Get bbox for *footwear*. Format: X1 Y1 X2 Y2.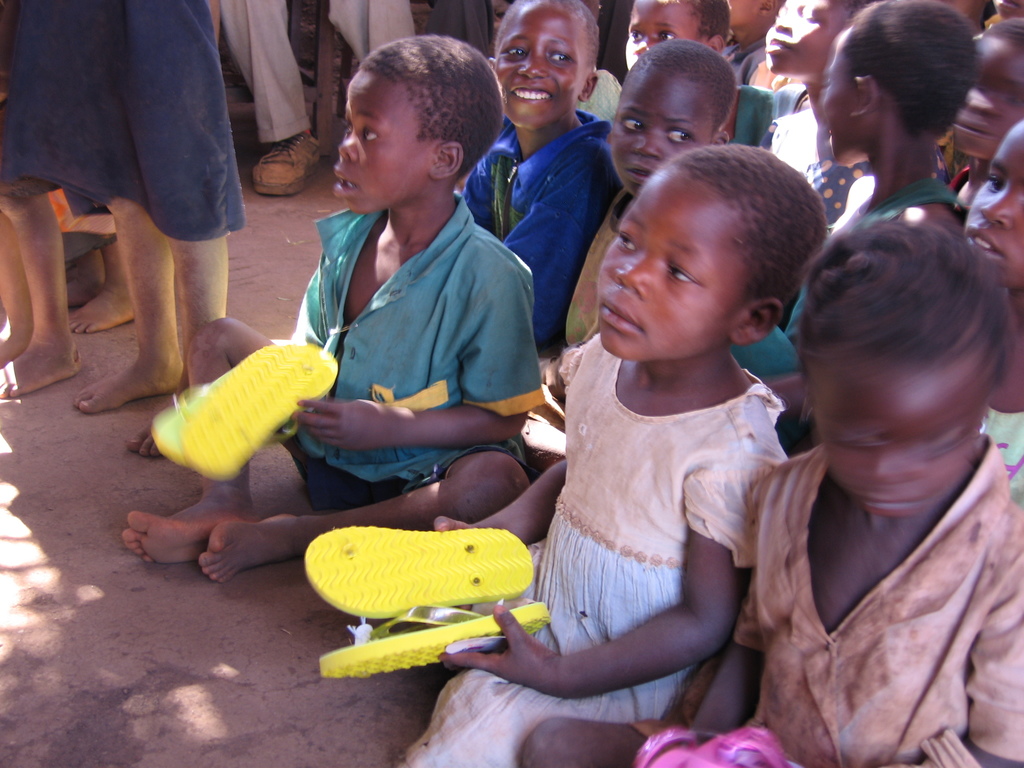
154 338 344 486.
